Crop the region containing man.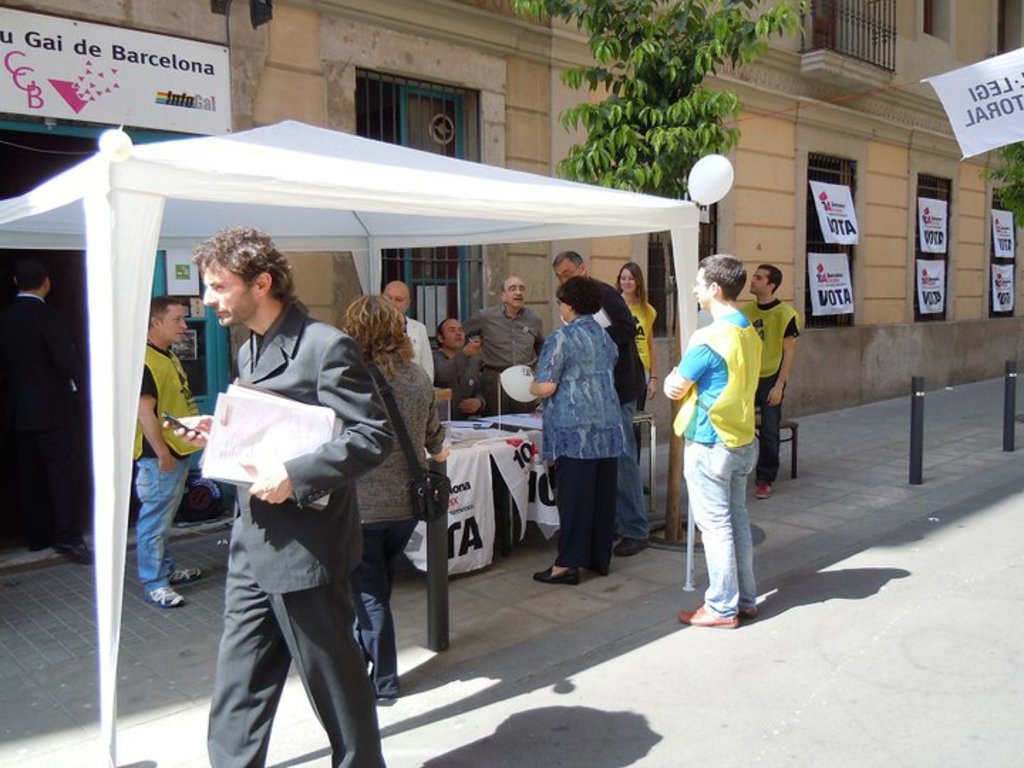
Crop region: <region>181, 208, 430, 751</region>.
